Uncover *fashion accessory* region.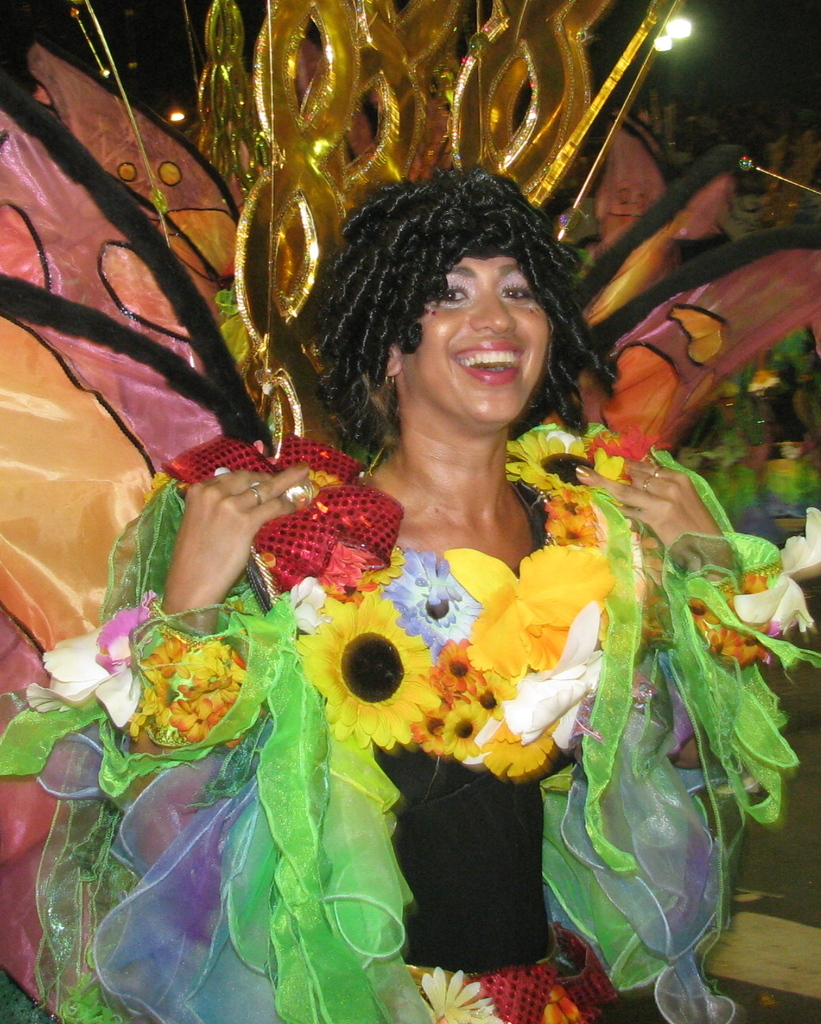
Uncovered: <box>382,373,400,390</box>.
